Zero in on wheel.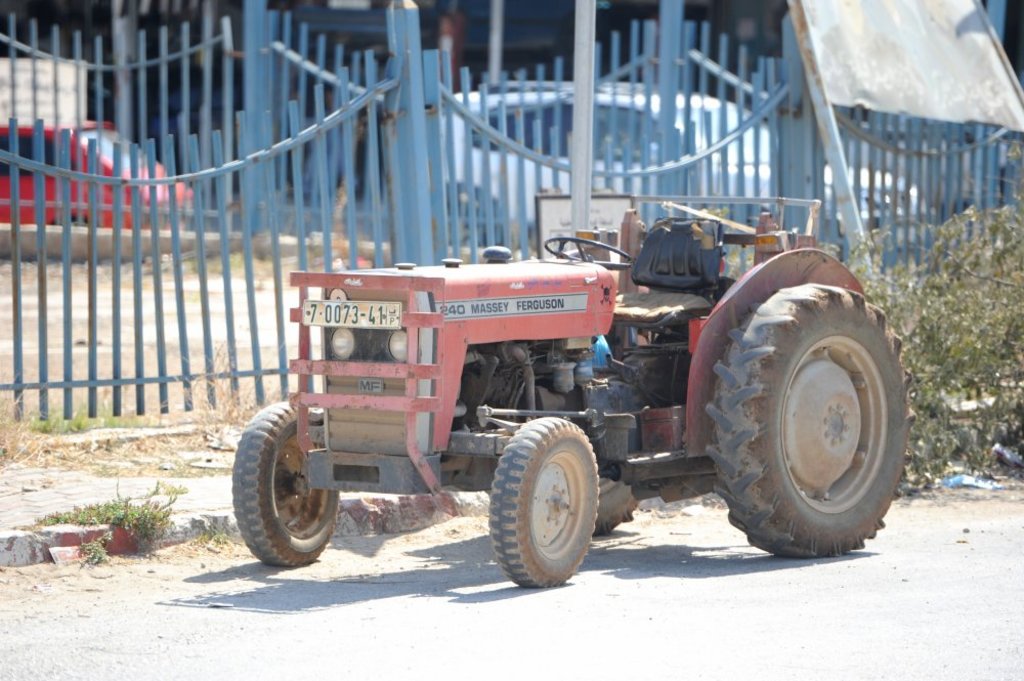
Zeroed in: 224 398 344 567.
